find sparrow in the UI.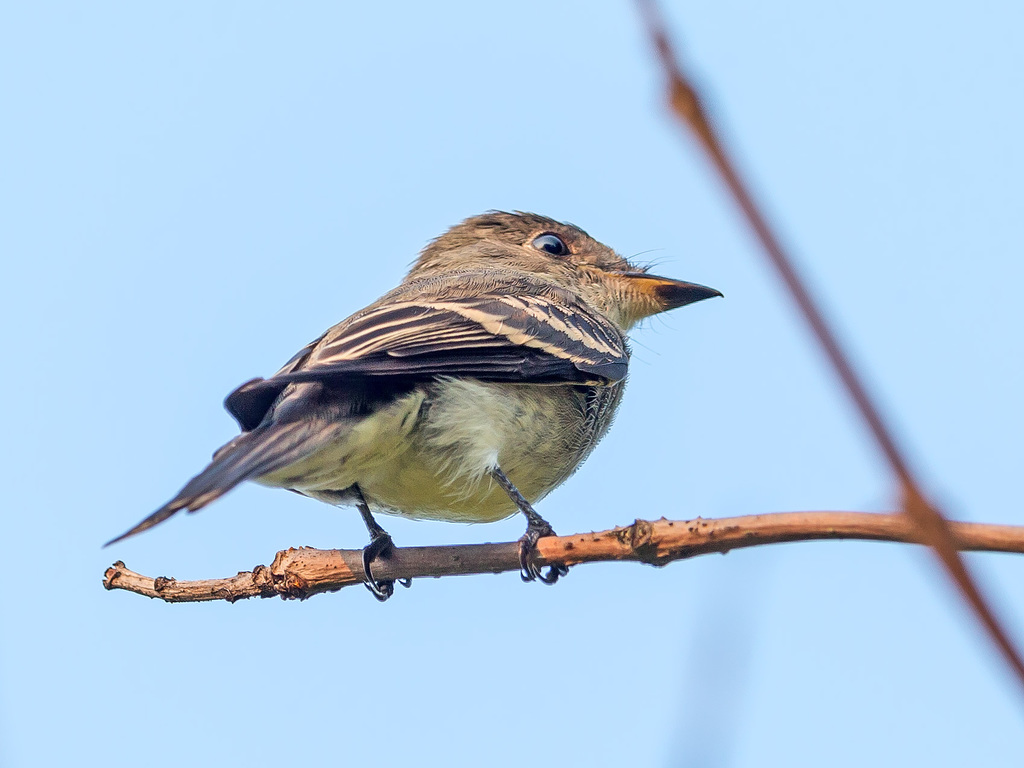
UI element at crop(111, 193, 717, 611).
